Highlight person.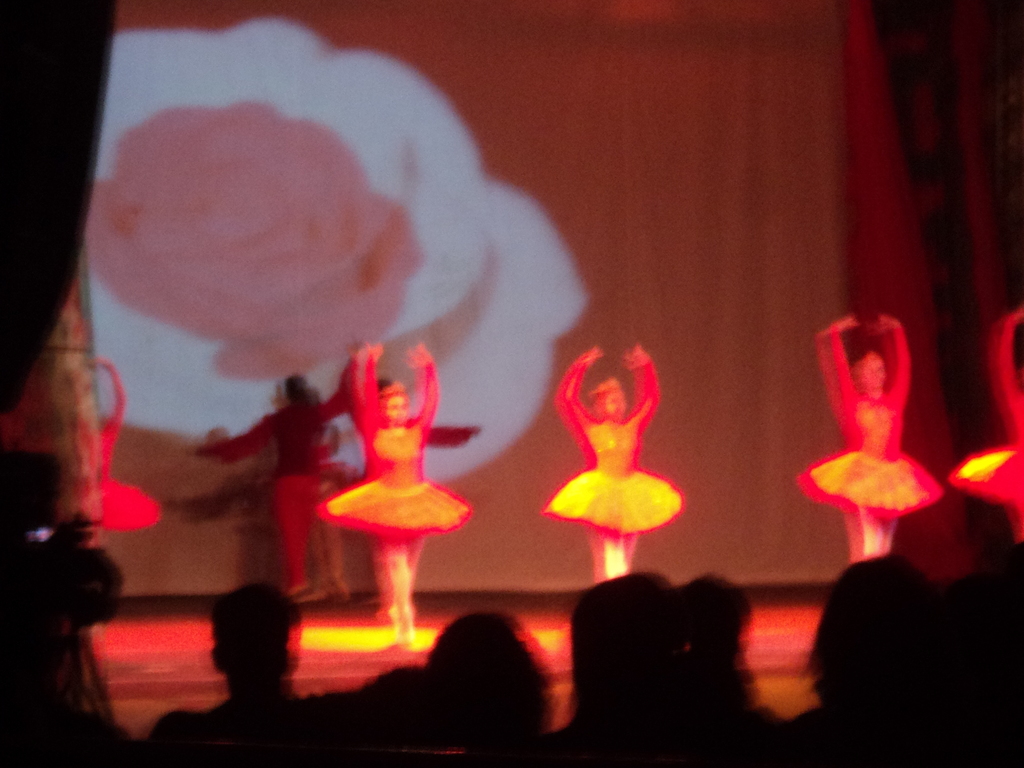
Highlighted region: (944,302,1022,540).
